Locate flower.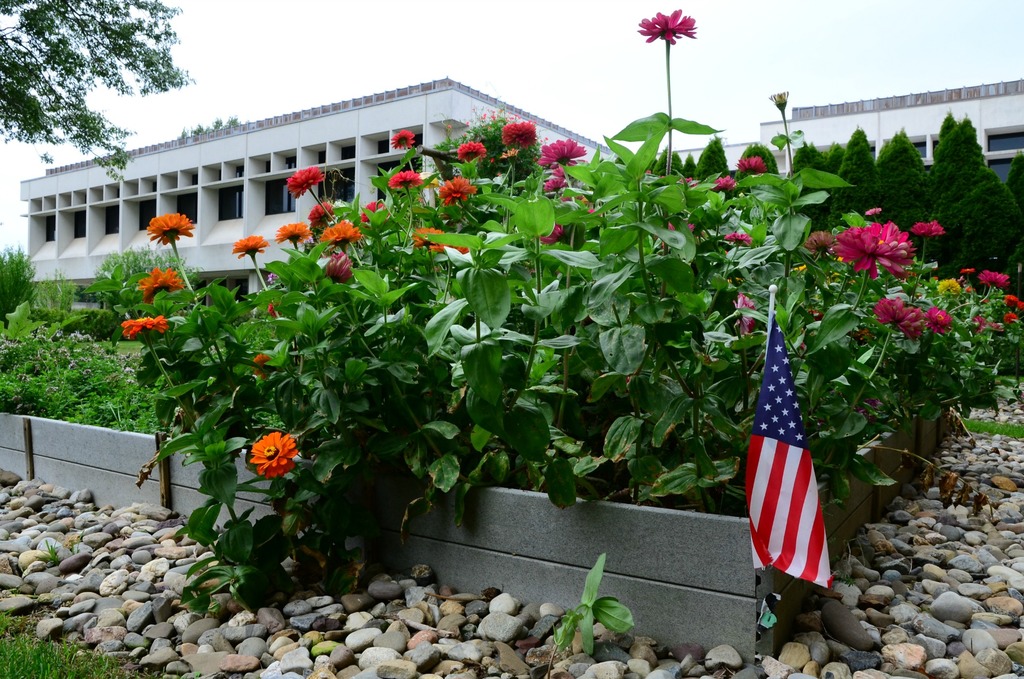
Bounding box: [897, 302, 926, 340].
